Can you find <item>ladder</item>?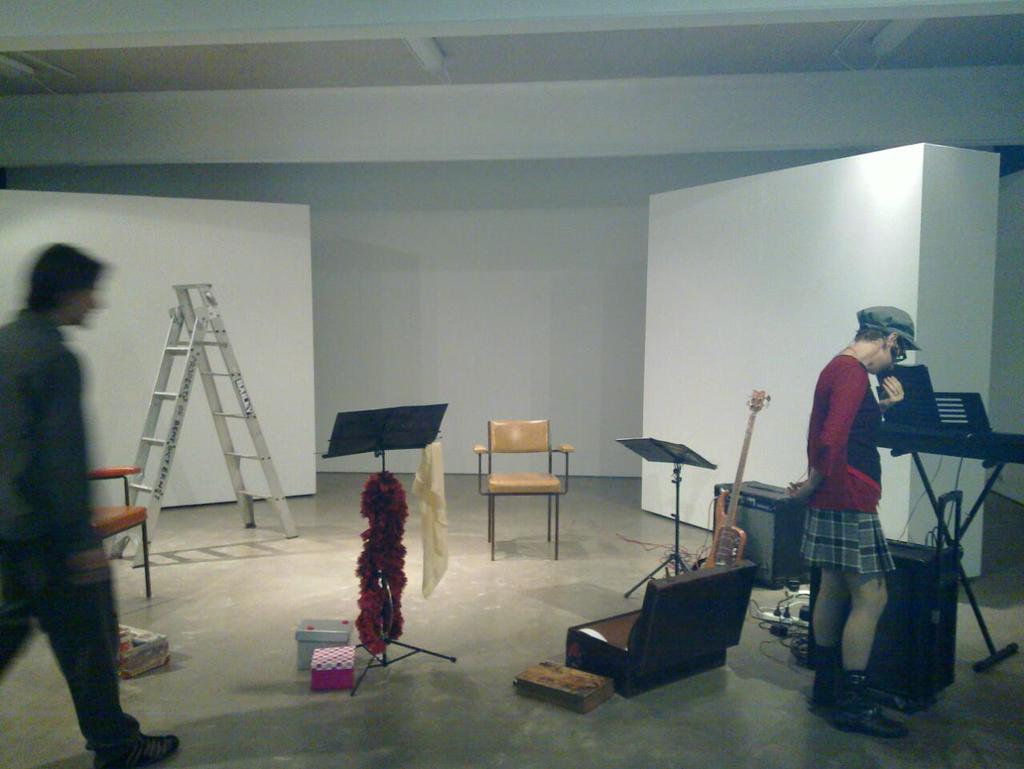
Yes, bounding box: {"left": 114, "top": 285, "right": 301, "bottom": 558}.
